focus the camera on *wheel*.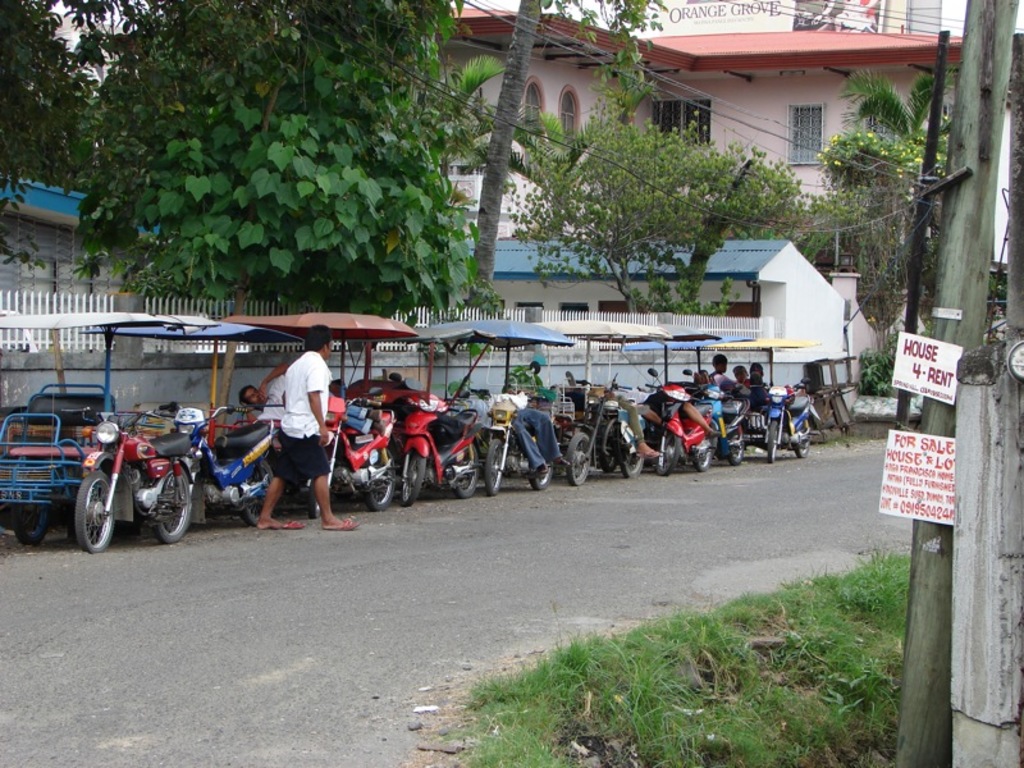
Focus region: {"x1": 572, "y1": 426, "x2": 590, "y2": 484}.
